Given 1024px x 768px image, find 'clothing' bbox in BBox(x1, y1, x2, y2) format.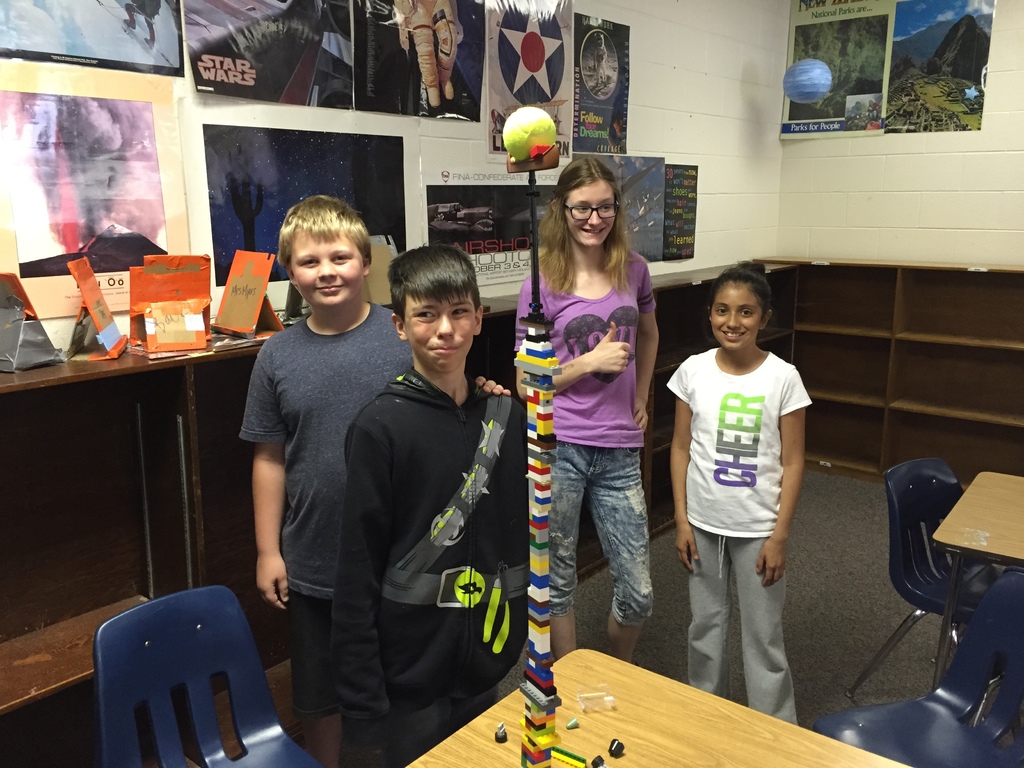
BBox(399, 0, 459, 92).
